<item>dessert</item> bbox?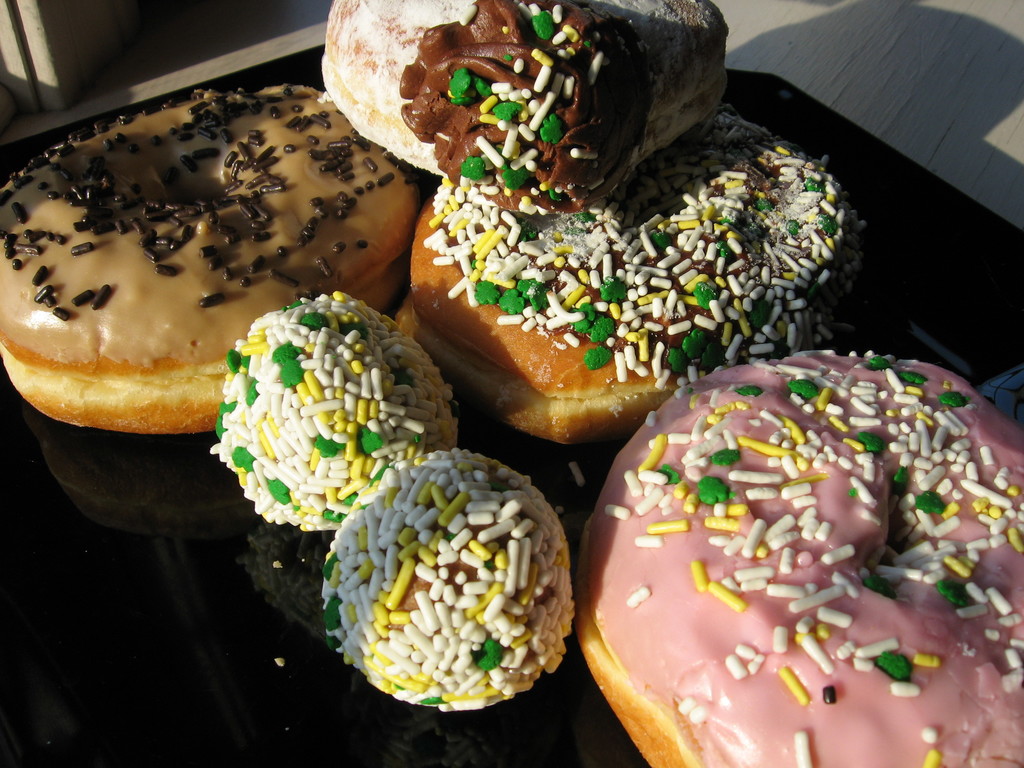
pyautogui.locateOnScreen(12, 90, 403, 447)
